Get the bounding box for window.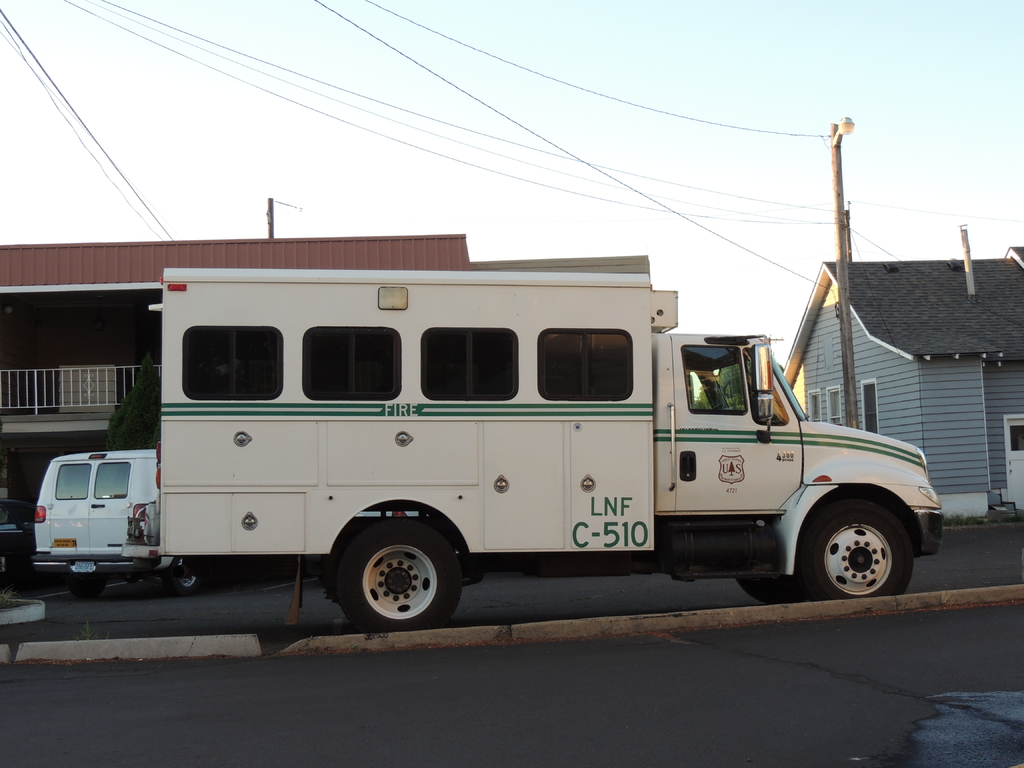
[865,382,877,429].
